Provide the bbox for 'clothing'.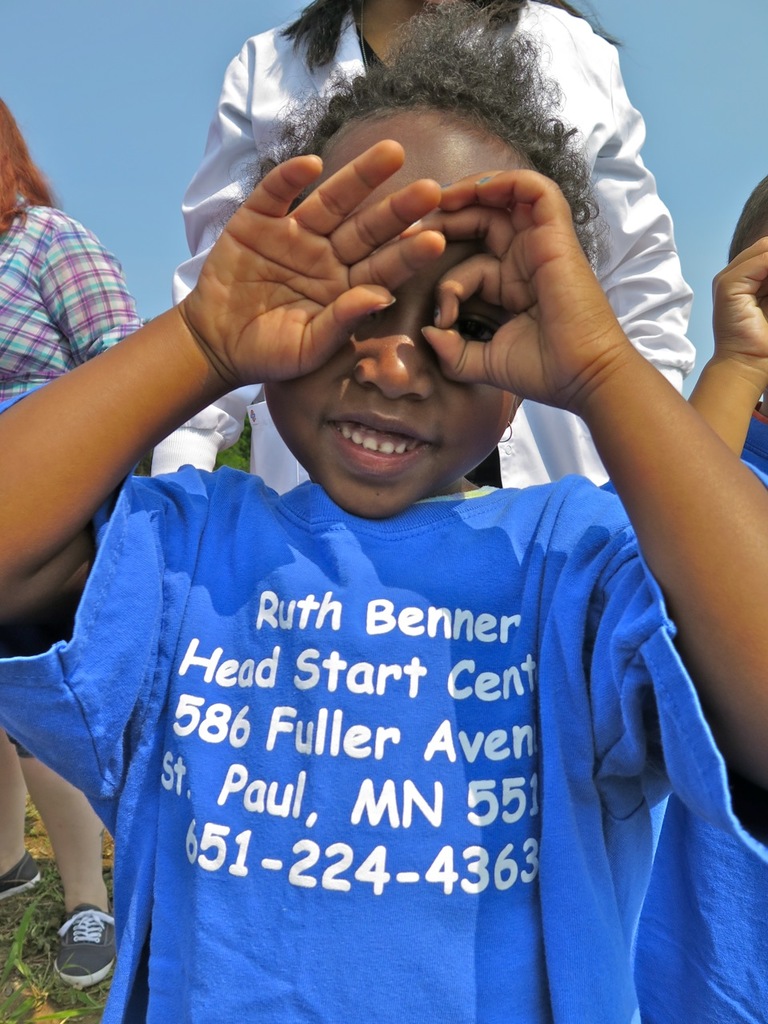
(34,306,738,1002).
